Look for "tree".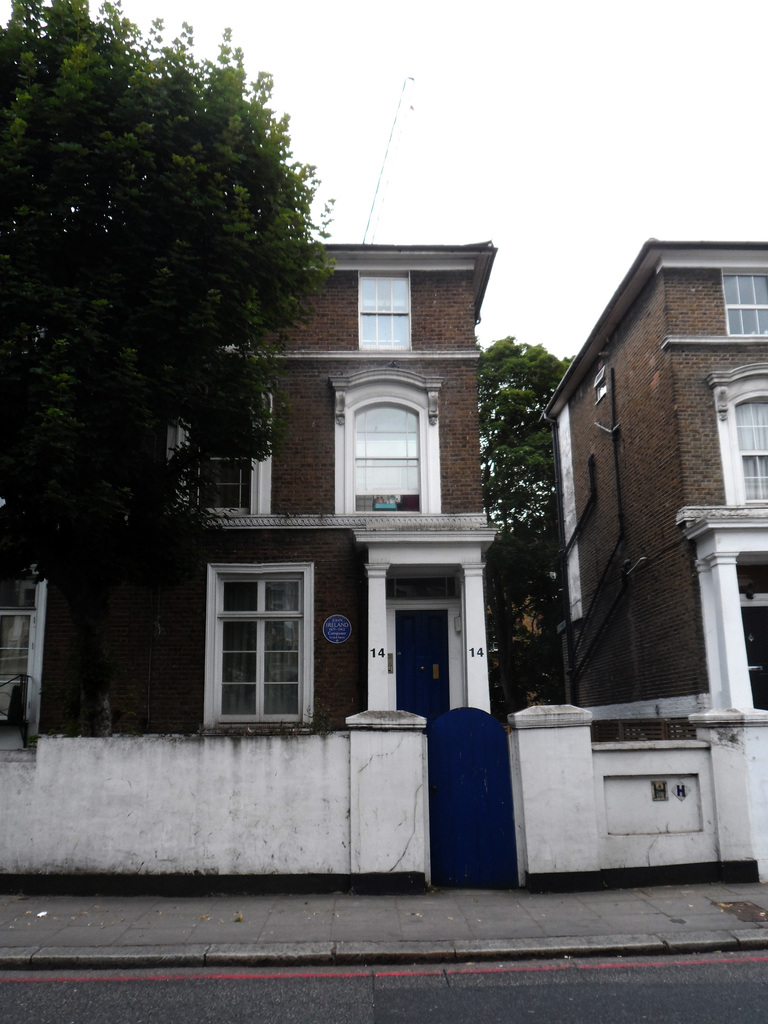
Found: bbox(0, 0, 357, 719).
